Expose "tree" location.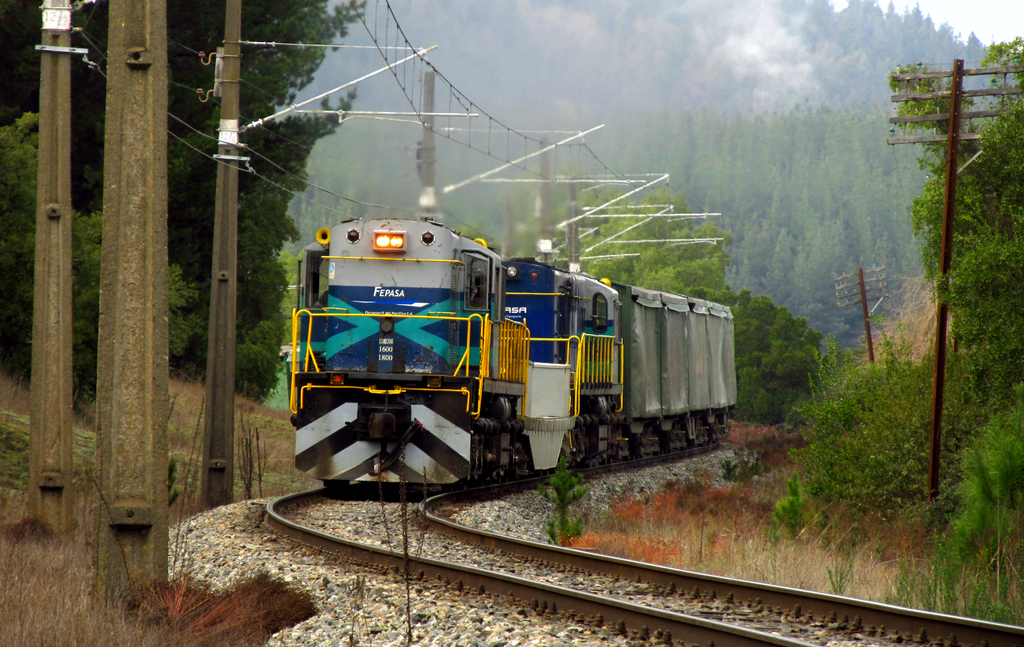
Exposed at <region>0, 109, 220, 396</region>.
